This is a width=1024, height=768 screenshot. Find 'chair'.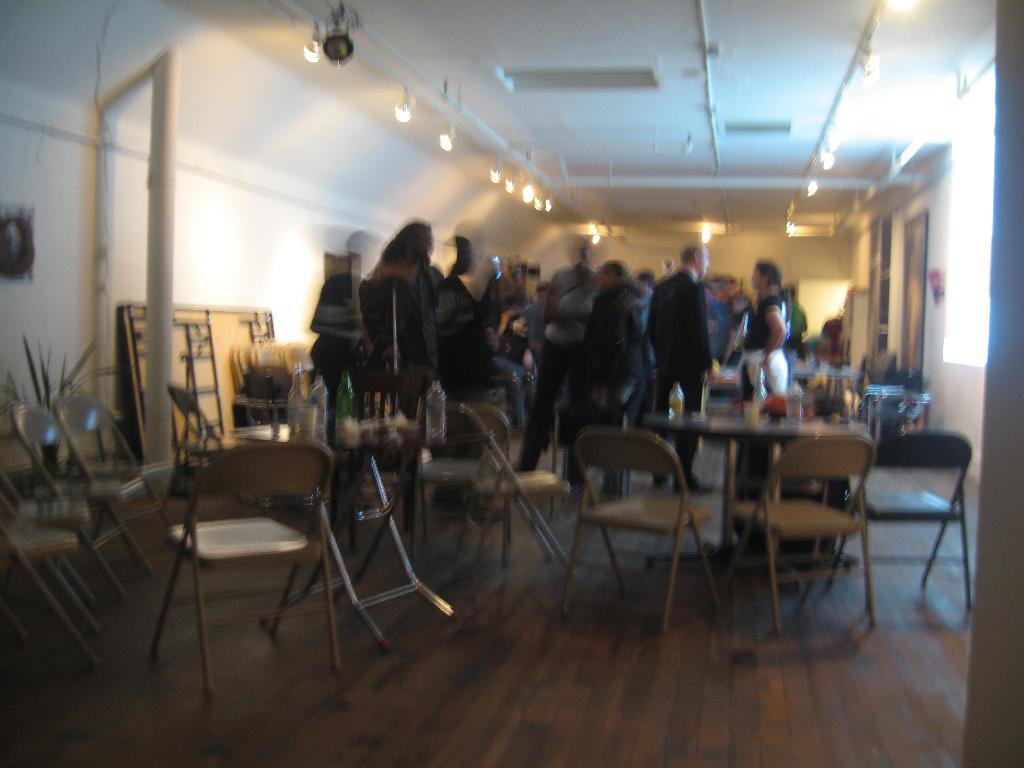
Bounding box: (left=747, top=415, right=875, bottom=652).
